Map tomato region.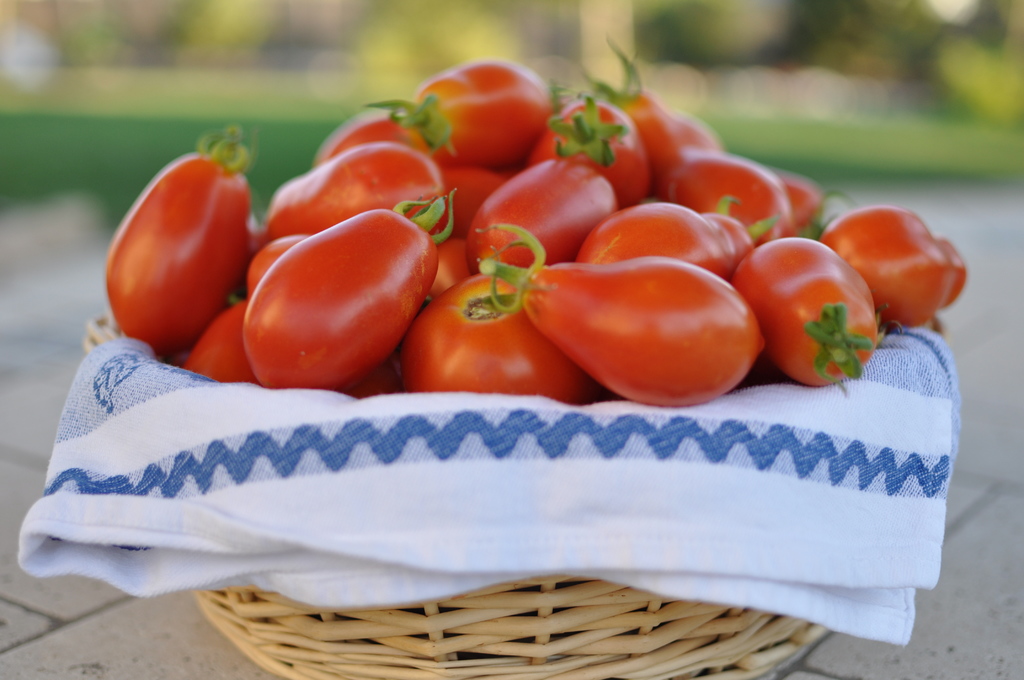
Mapped to (x1=719, y1=234, x2=881, y2=387).
